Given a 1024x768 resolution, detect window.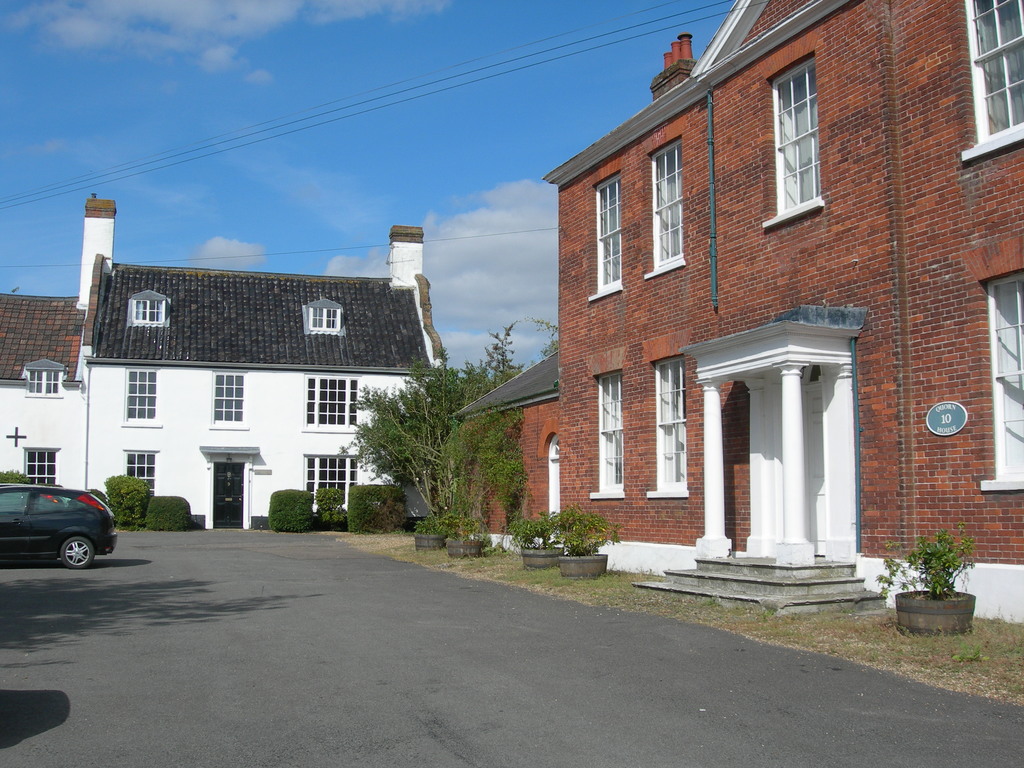
box(27, 356, 63, 399).
